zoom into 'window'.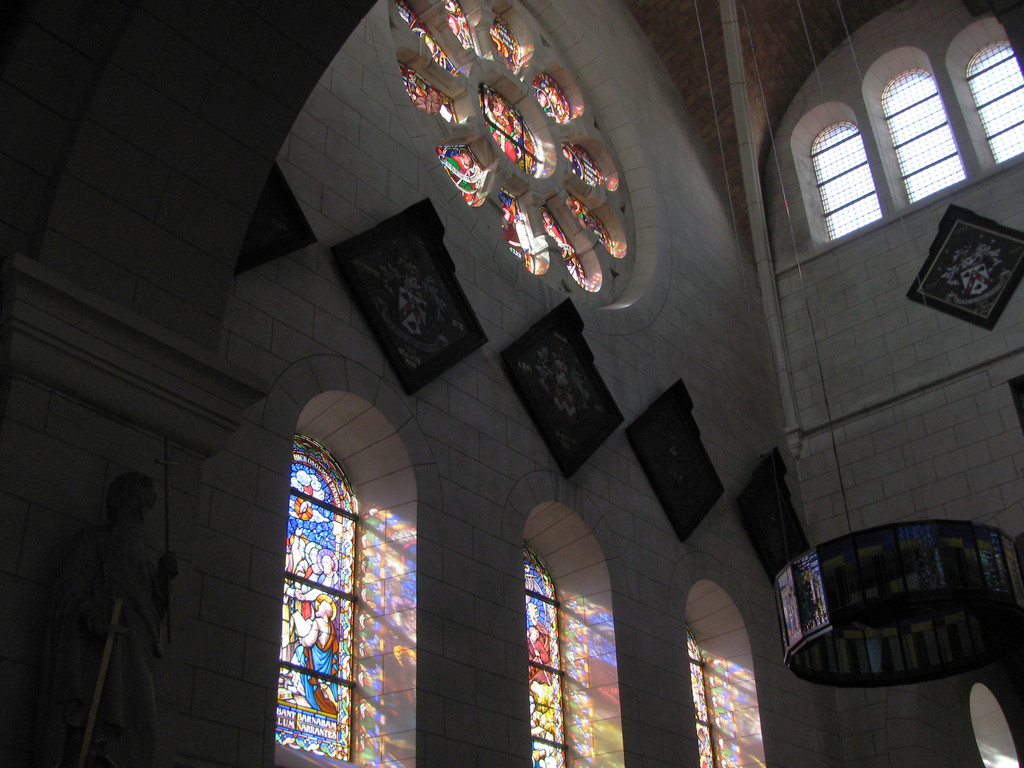
Zoom target: <region>686, 621, 721, 767</region>.
